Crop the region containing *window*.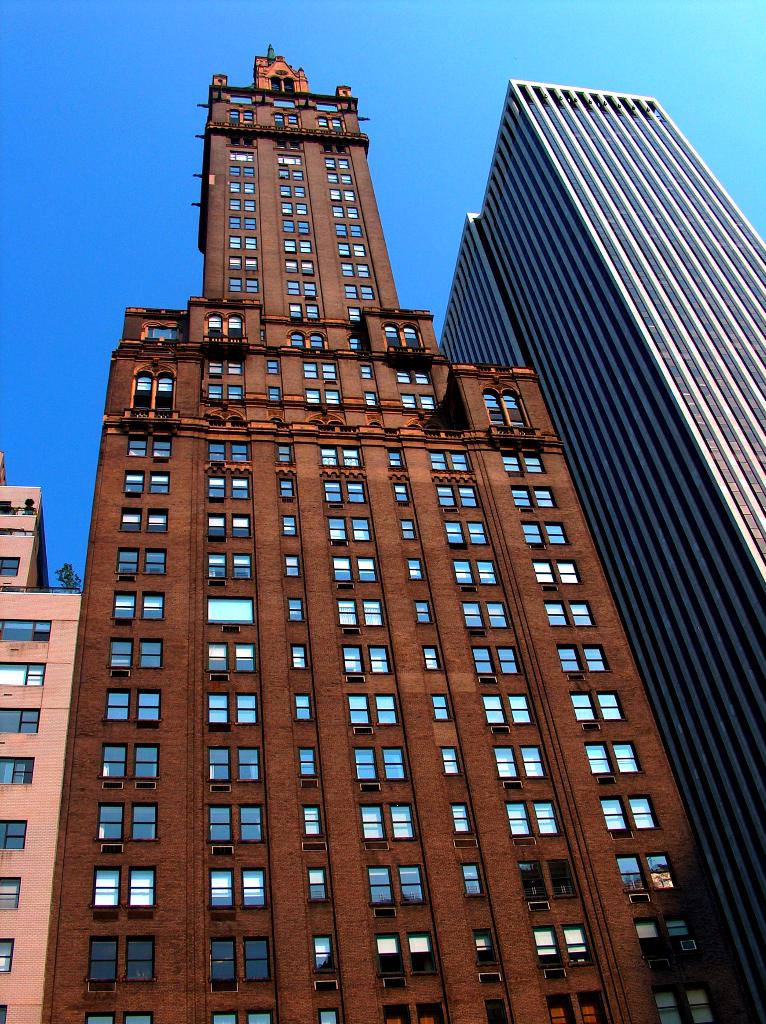
Crop region: <region>228, 216, 257, 230</region>.
